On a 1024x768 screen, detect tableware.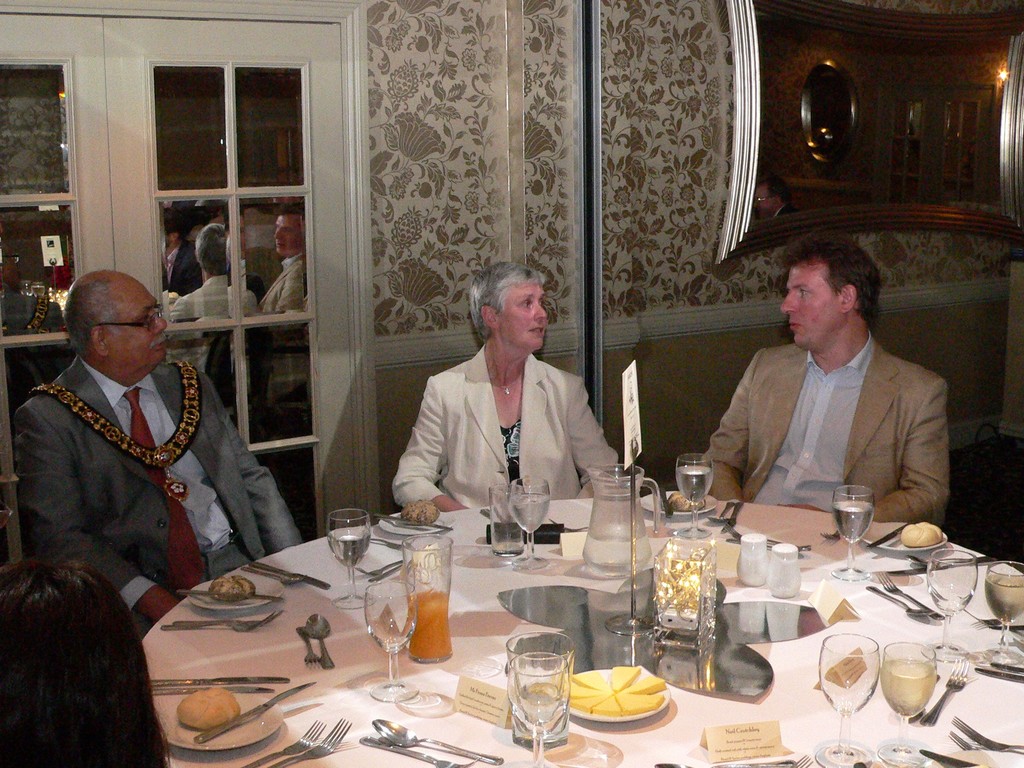
(508, 651, 571, 767).
